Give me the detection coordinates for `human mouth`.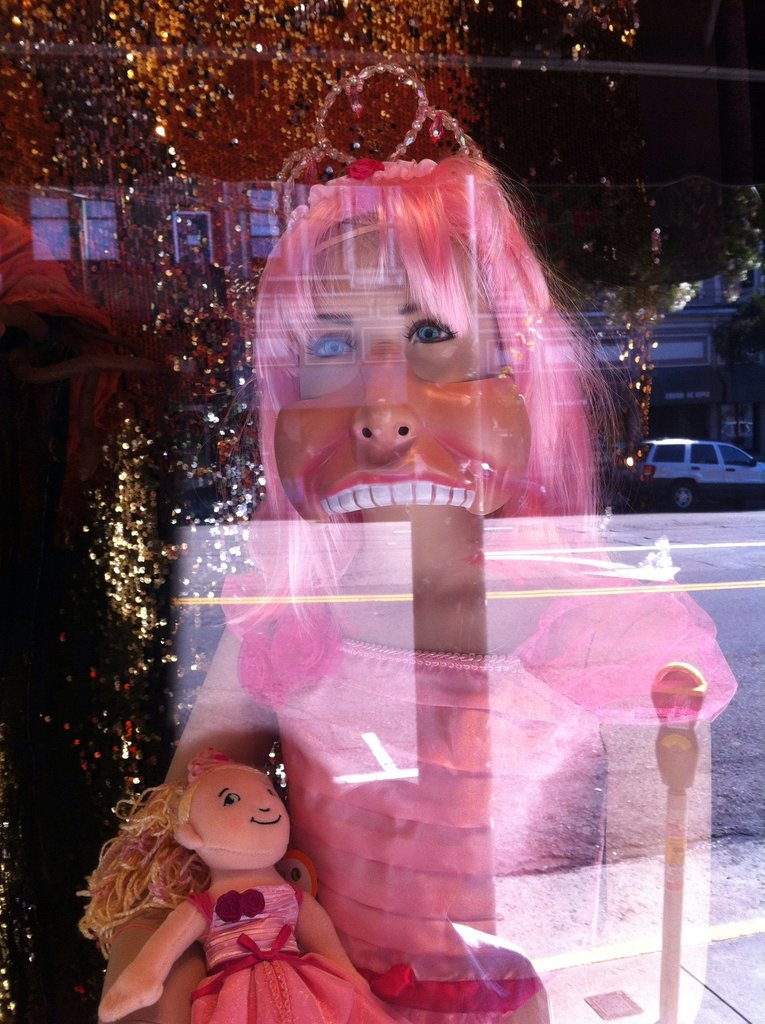
(left=250, top=806, right=283, bottom=826).
